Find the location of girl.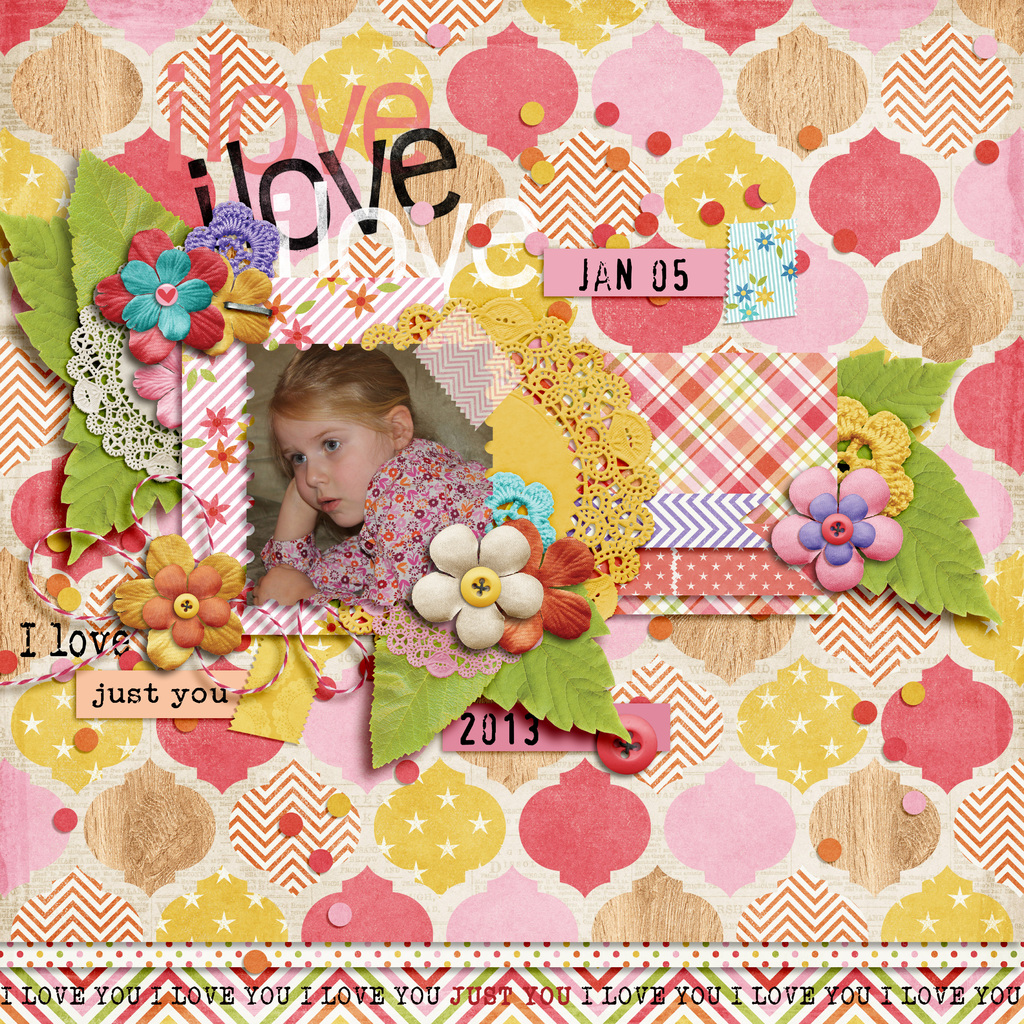
Location: pyautogui.locateOnScreen(250, 334, 505, 608).
